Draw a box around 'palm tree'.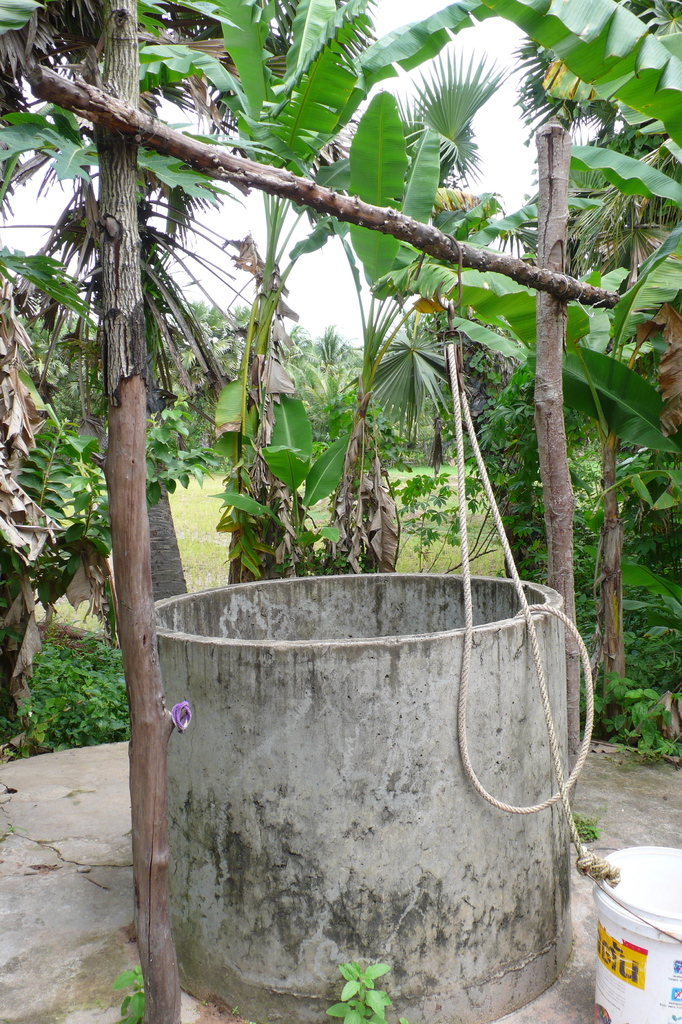
box=[308, 333, 352, 403].
